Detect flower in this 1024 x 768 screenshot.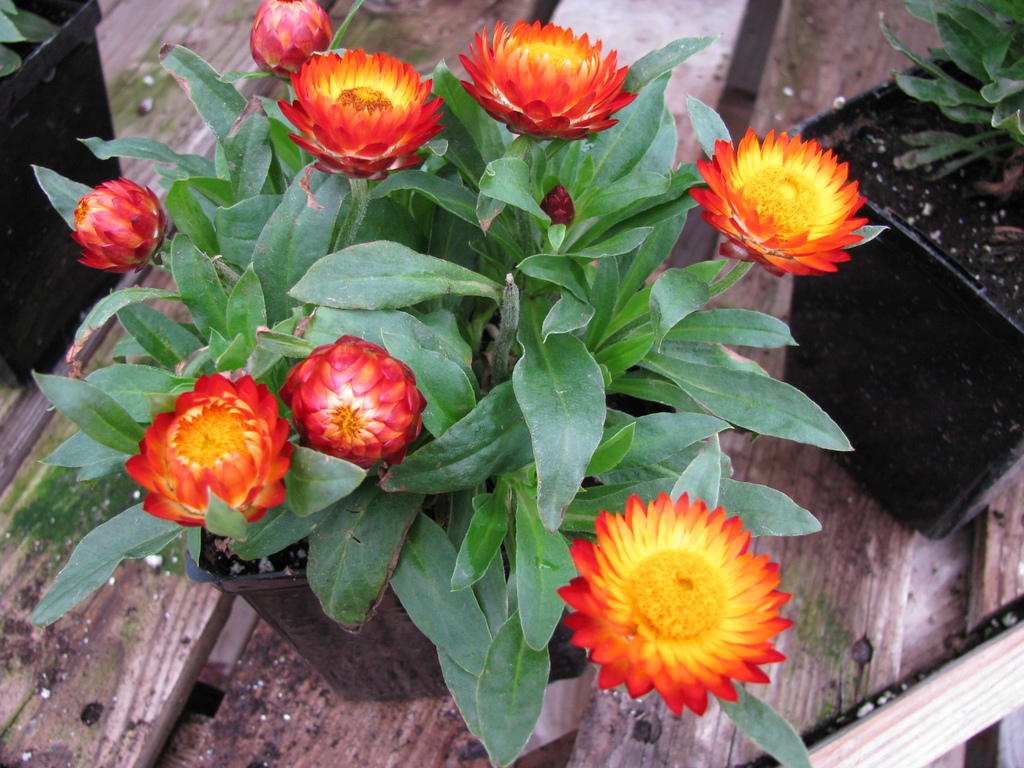
Detection: 458/17/645/141.
